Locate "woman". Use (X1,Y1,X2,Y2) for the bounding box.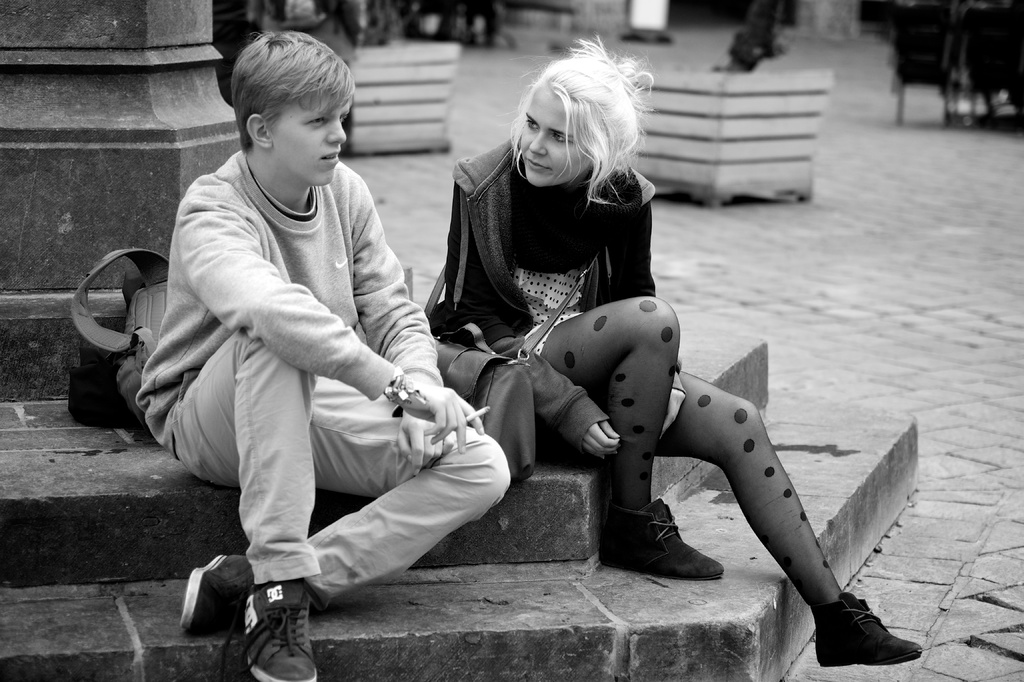
(435,28,923,672).
